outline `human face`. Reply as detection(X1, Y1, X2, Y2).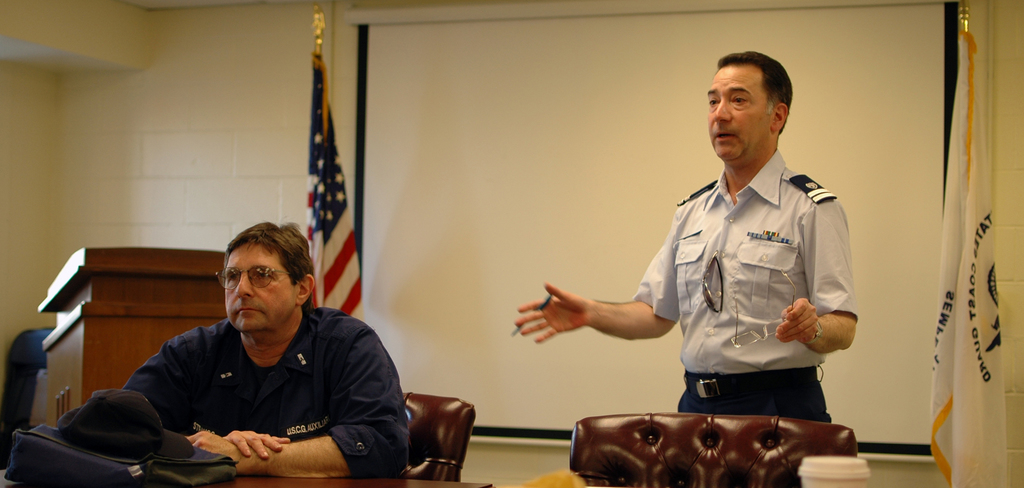
detection(222, 245, 289, 333).
